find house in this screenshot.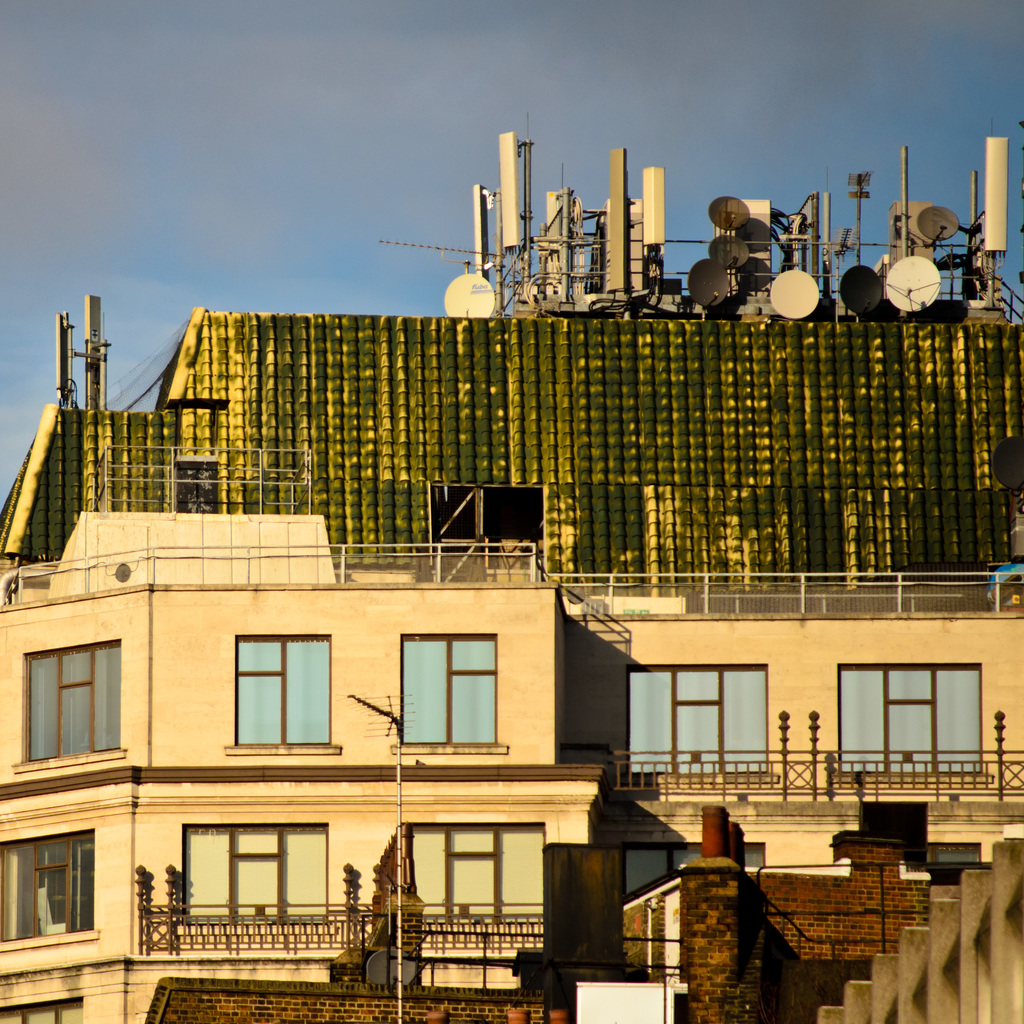
The bounding box for house is (0,302,1023,1023).
